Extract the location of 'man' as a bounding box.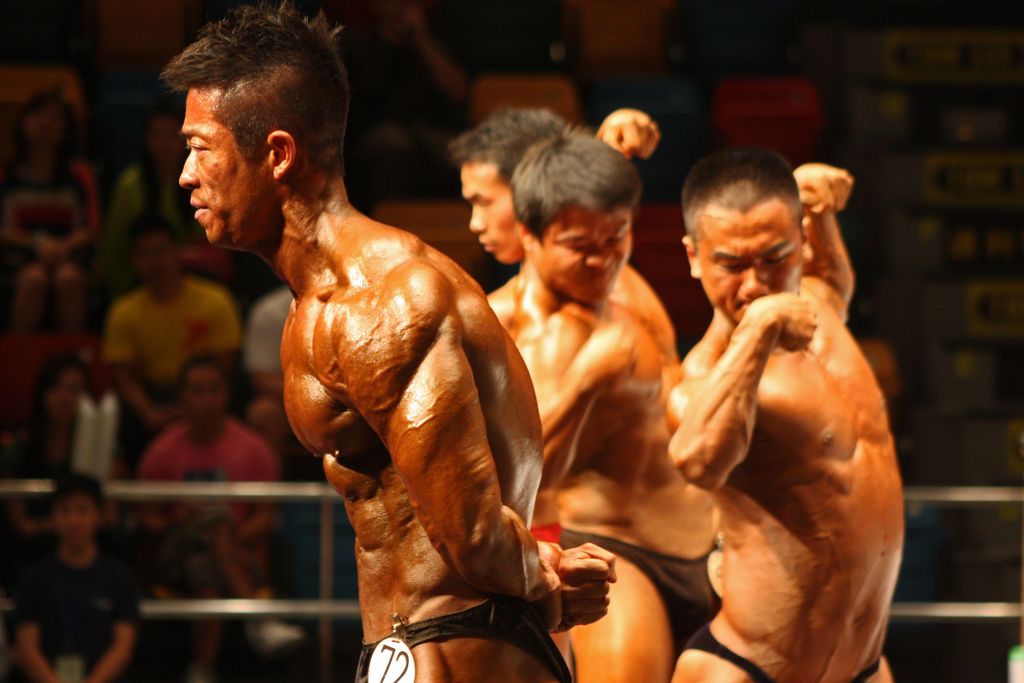
(left=152, top=50, right=594, bottom=671).
